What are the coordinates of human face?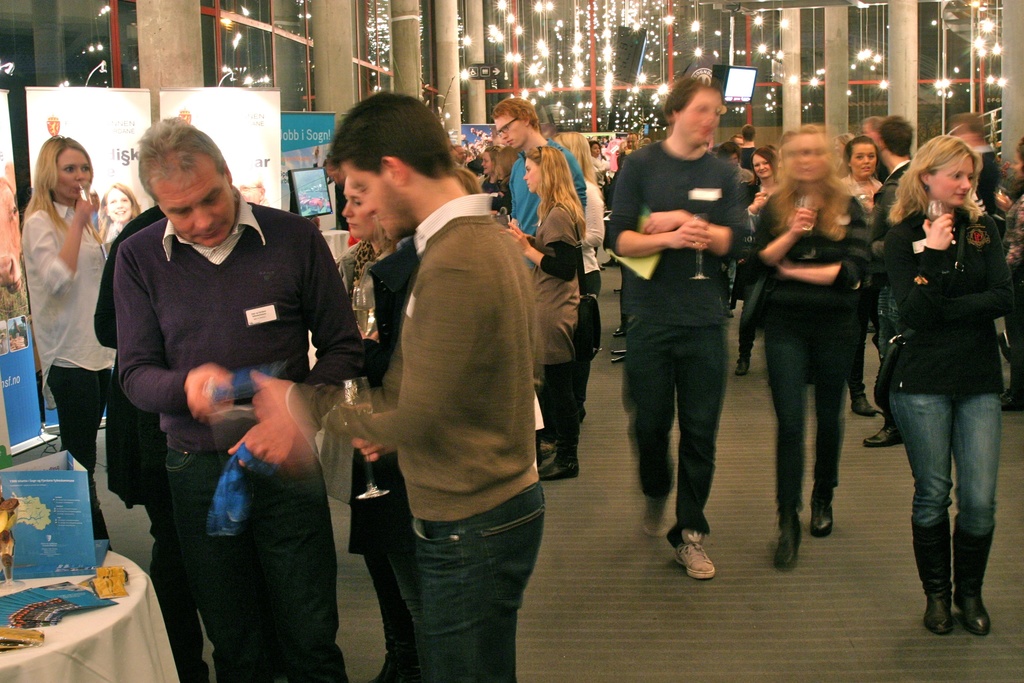
pyautogui.locateOnScreen(755, 155, 774, 180).
